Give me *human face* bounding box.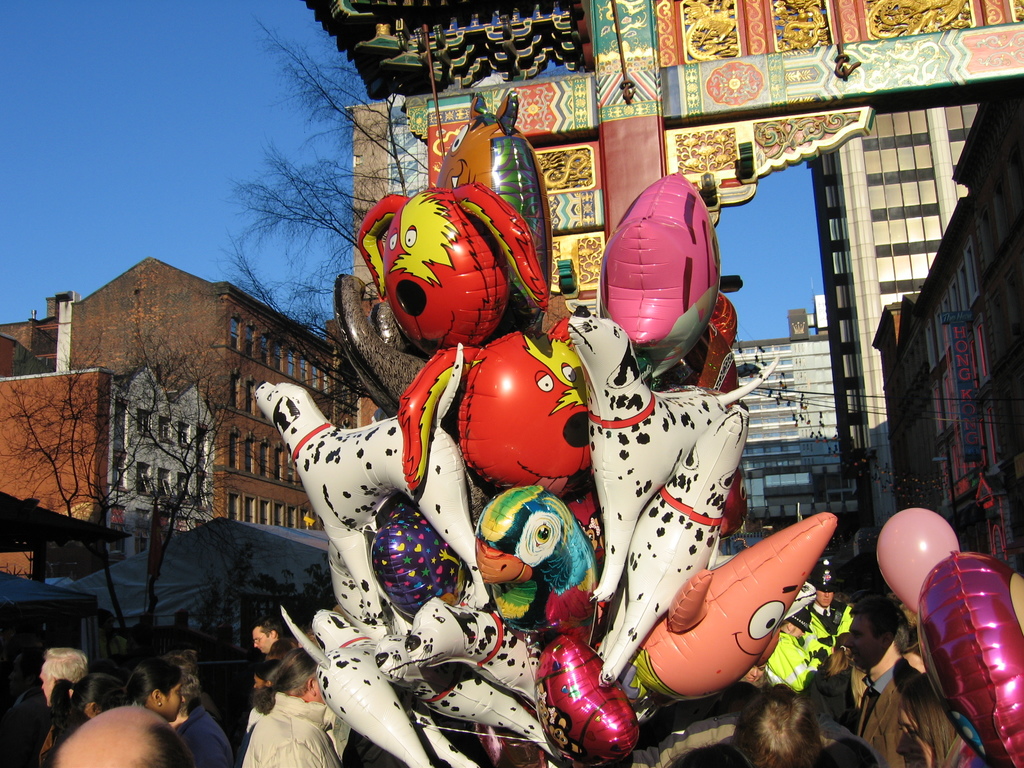
<region>39, 669, 58, 703</region>.
